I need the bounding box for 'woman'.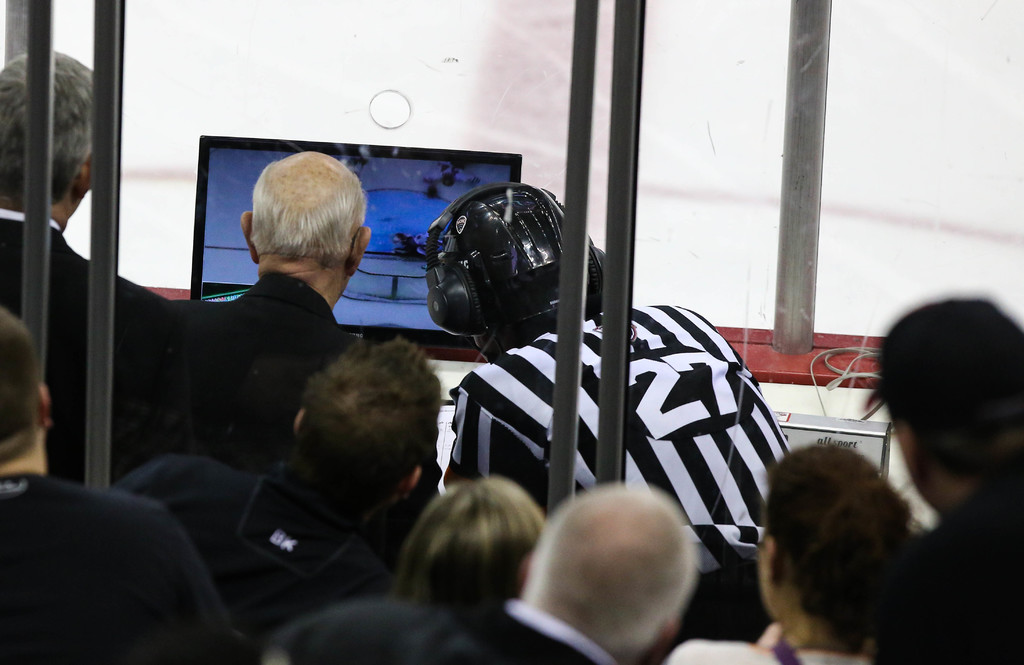
Here it is: (664,439,925,664).
